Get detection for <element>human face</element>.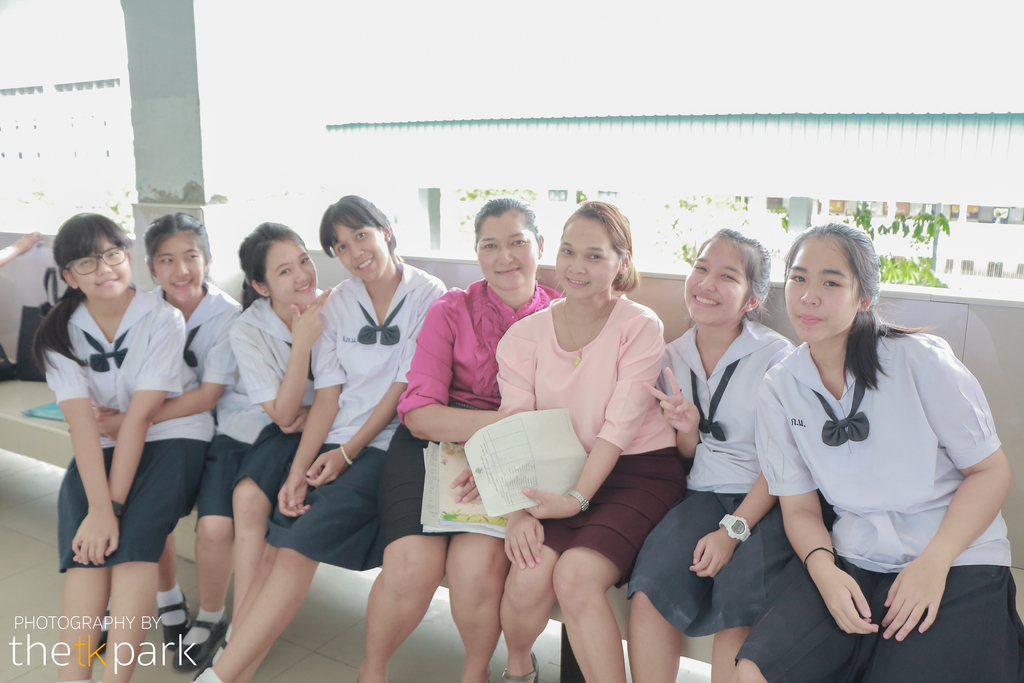
Detection: (69, 233, 134, 303).
